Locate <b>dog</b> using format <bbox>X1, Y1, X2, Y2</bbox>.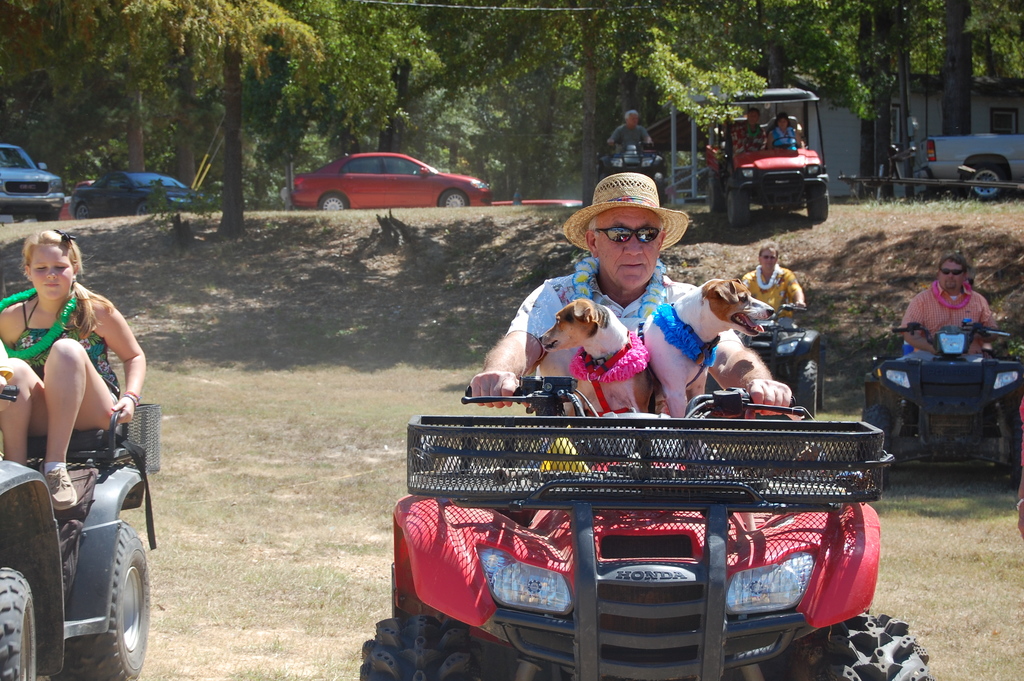
<bbox>640, 277, 776, 419</bbox>.
